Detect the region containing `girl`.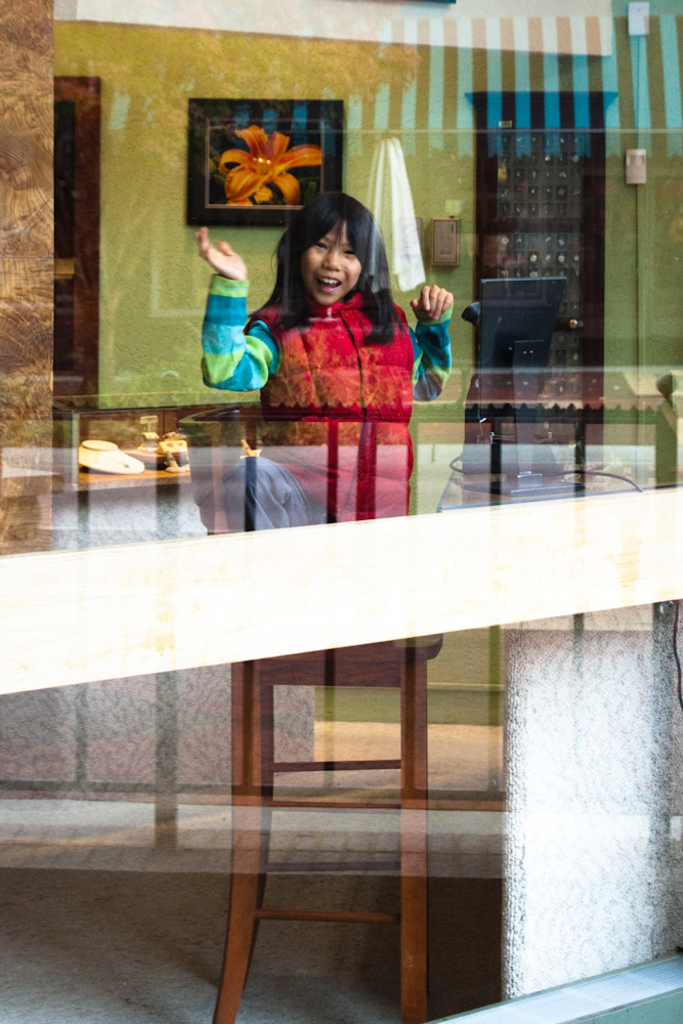
select_region(188, 185, 459, 507).
